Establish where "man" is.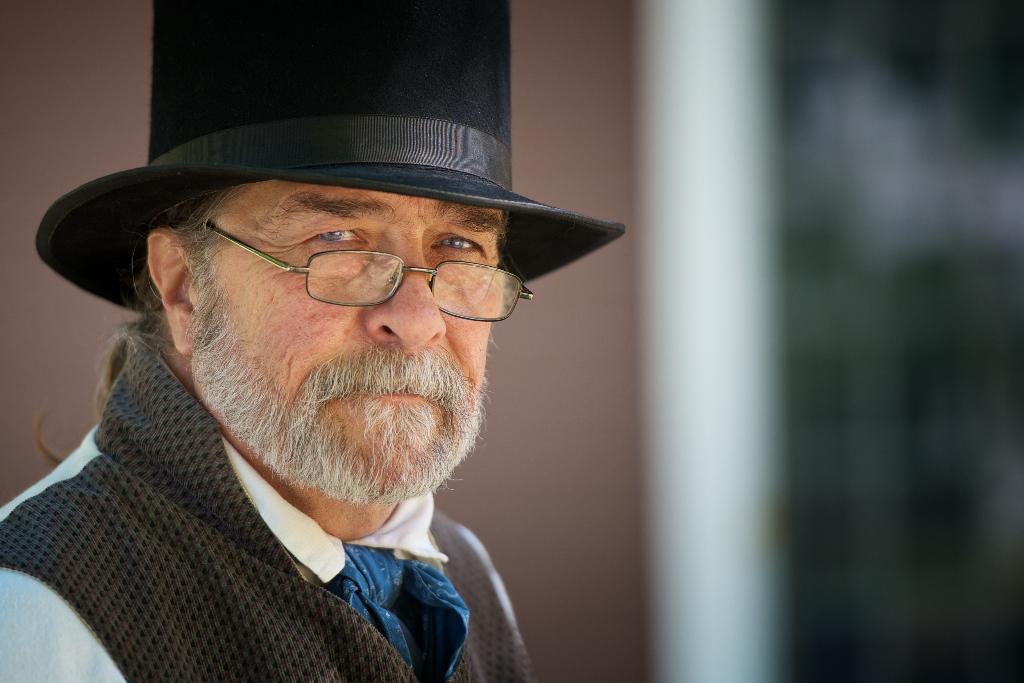
Established at [0,58,681,682].
